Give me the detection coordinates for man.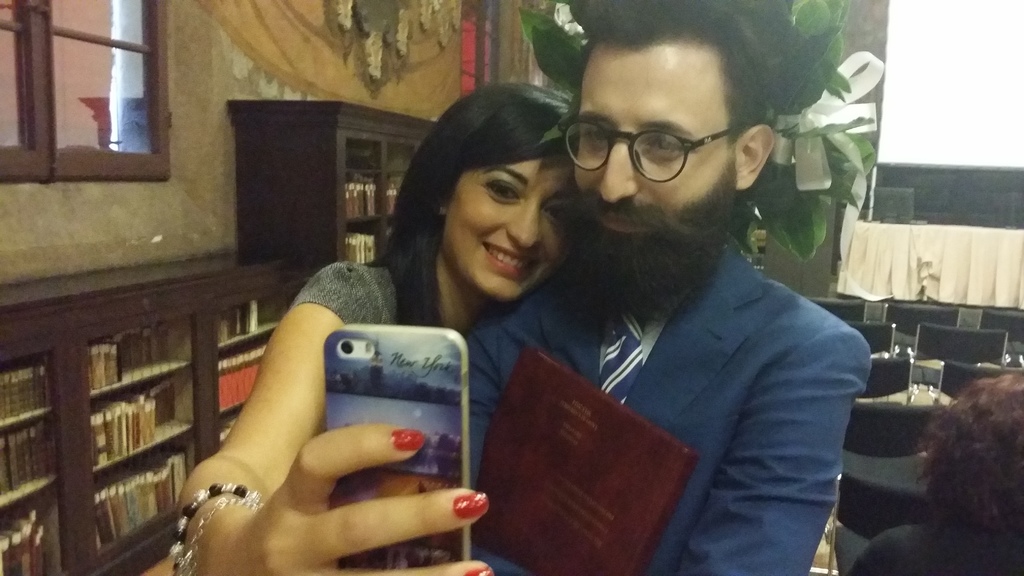
(443, 0, 874, 575).
